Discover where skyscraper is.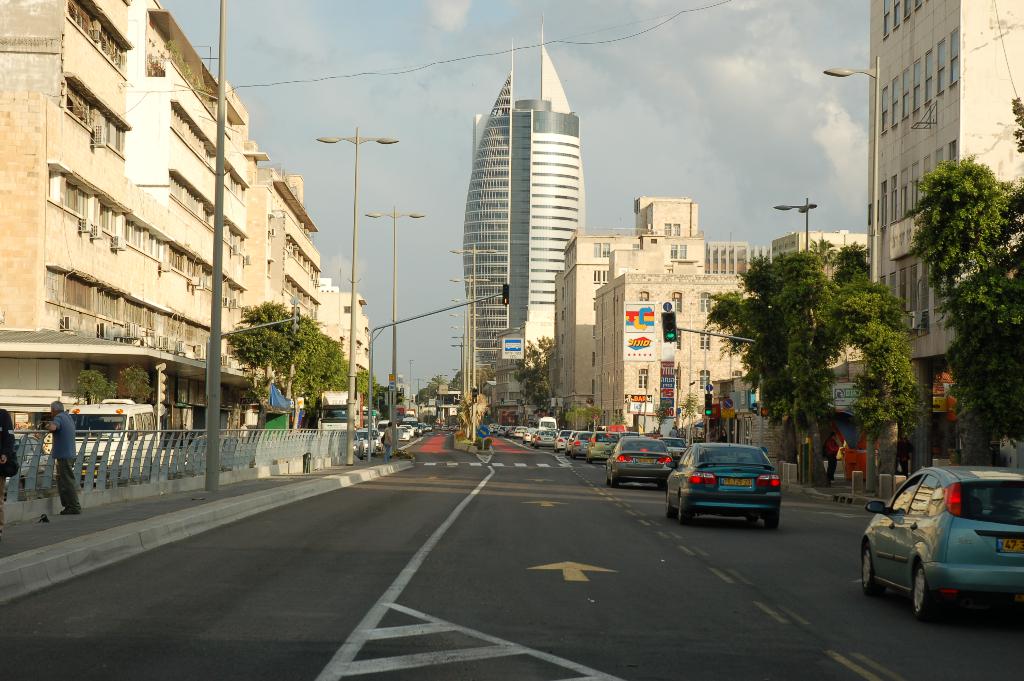
Discovered at (left=870, top=0, right=1023, bottom=523).
